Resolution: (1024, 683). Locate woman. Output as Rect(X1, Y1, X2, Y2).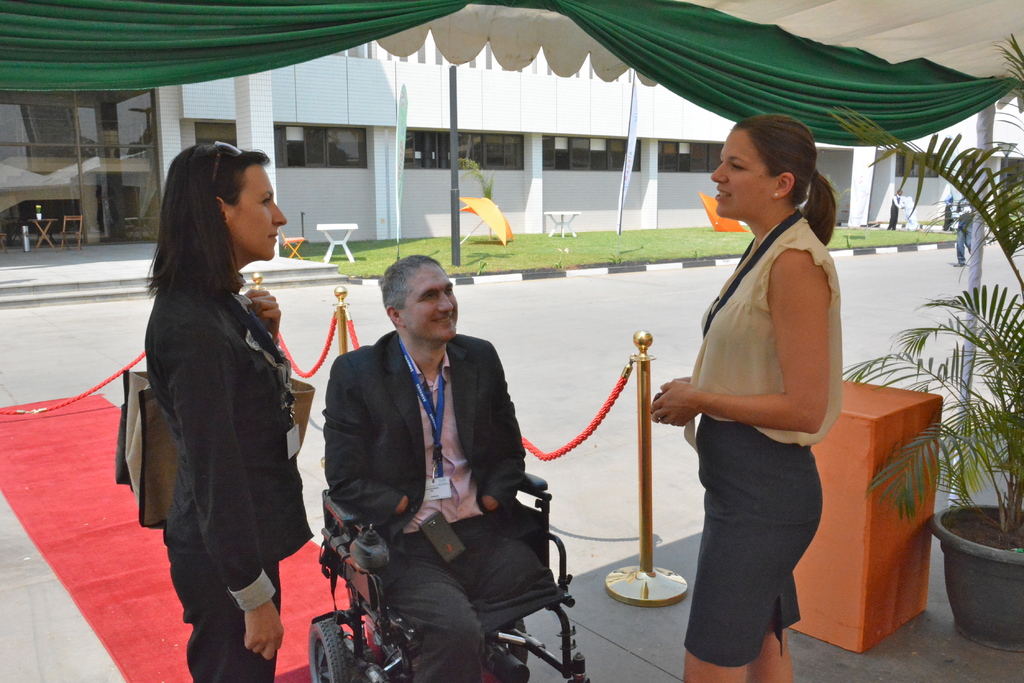
Rect(141, 140, 314, 682).
